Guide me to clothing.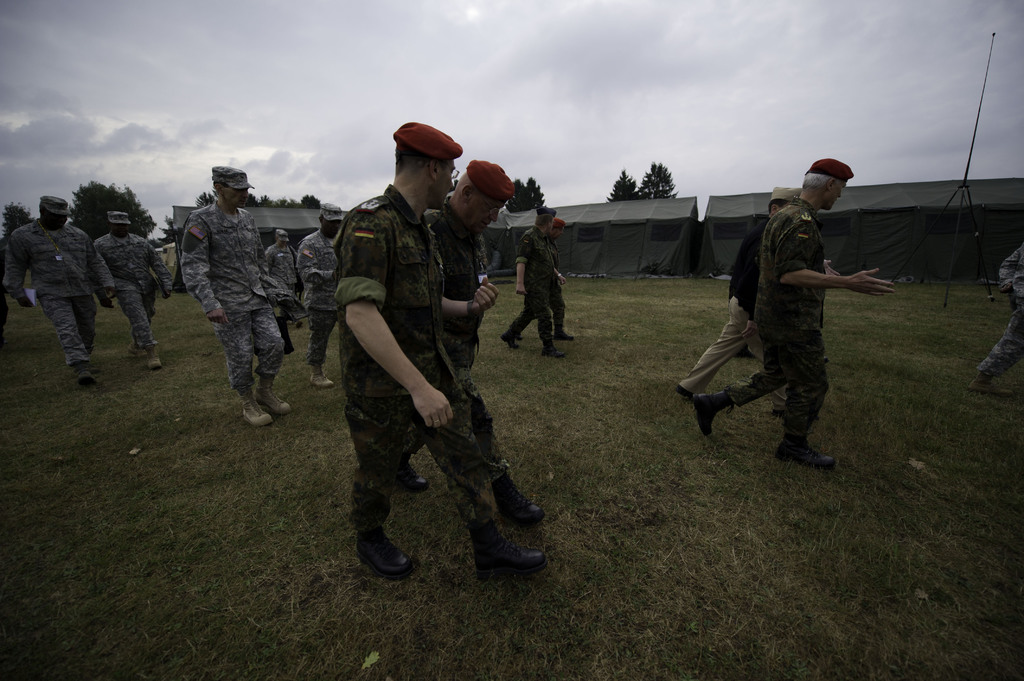
Guidance: 679/214/800/388.
